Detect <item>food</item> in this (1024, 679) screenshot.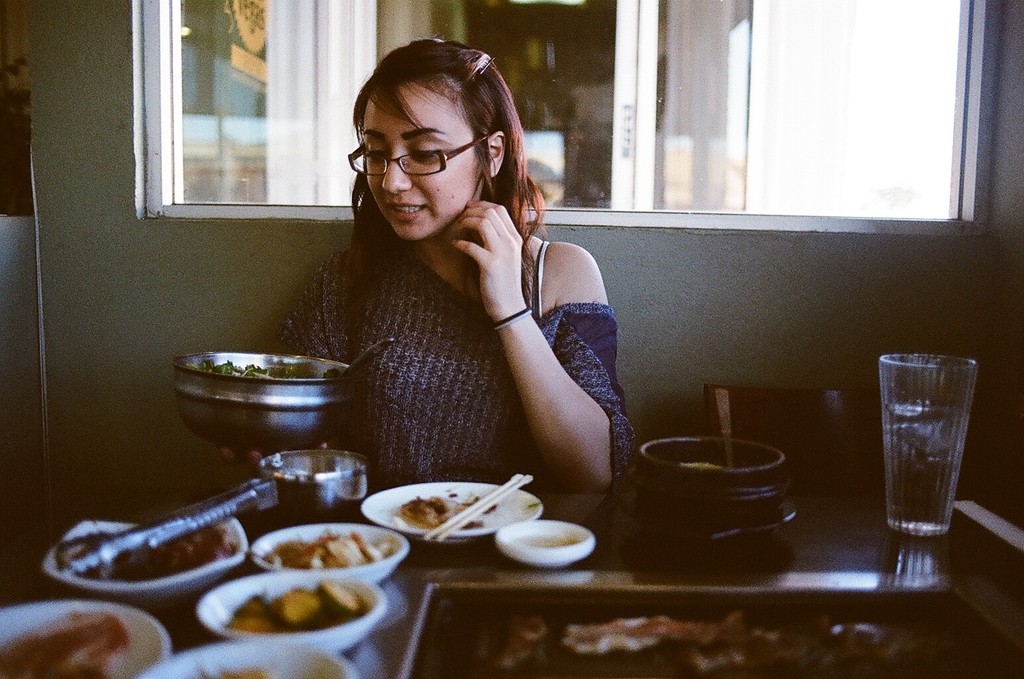
Detection: region(211, 574, 402, 638).
